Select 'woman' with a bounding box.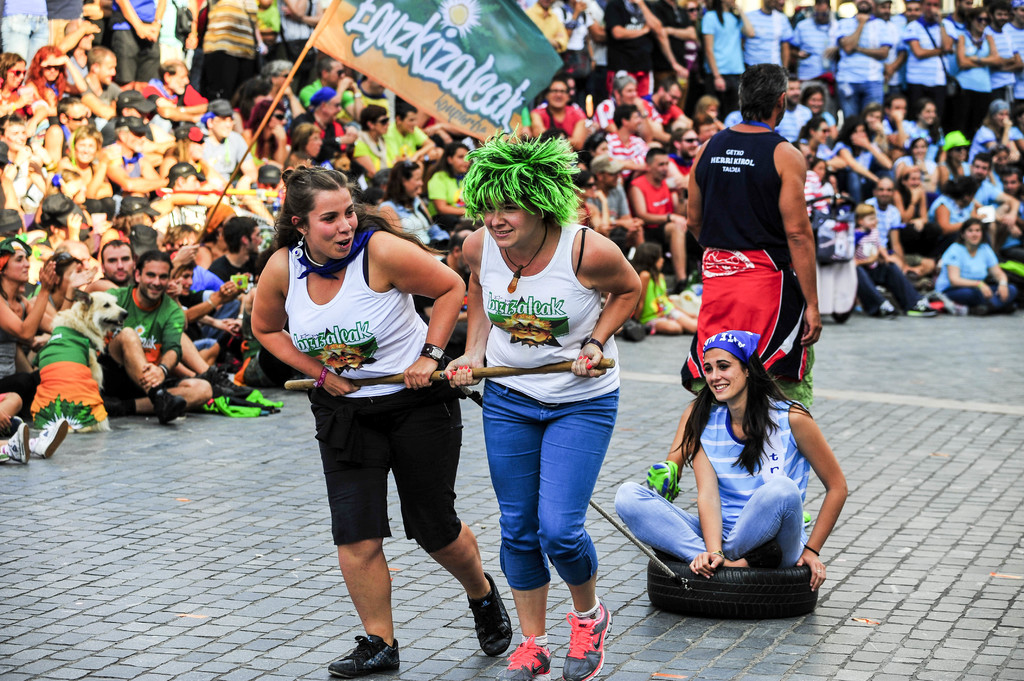
BBox(917, 95, 943, 156).
